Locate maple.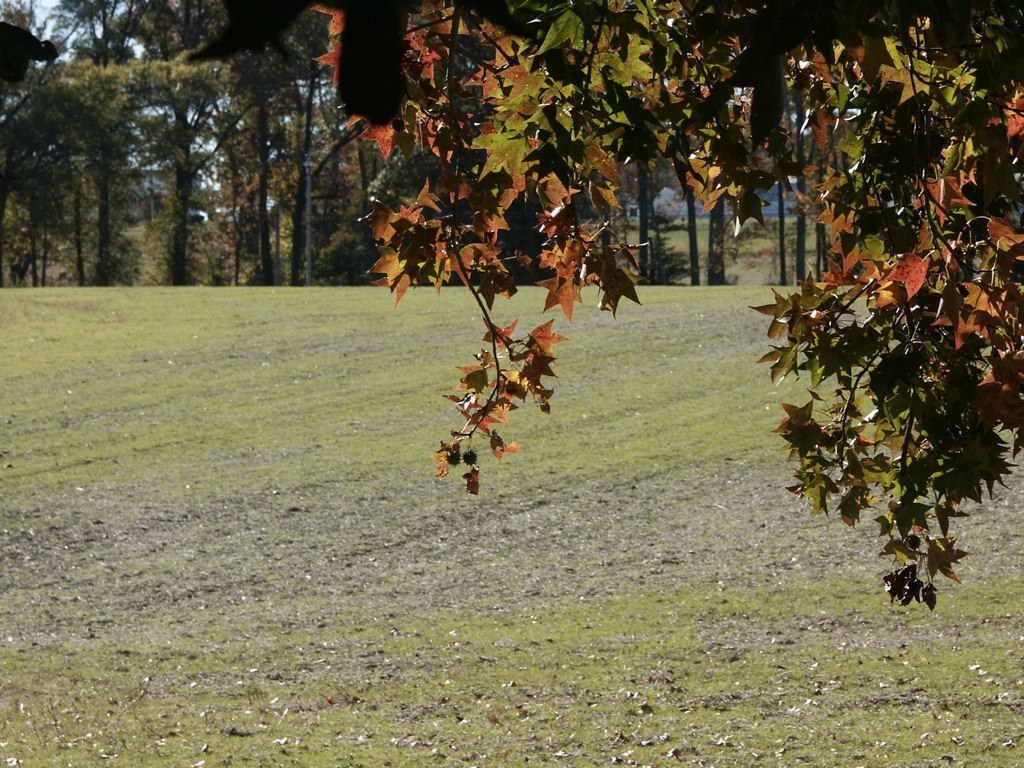
Bounding box: x1=177 y1=3 x2=1023 y2=609.
